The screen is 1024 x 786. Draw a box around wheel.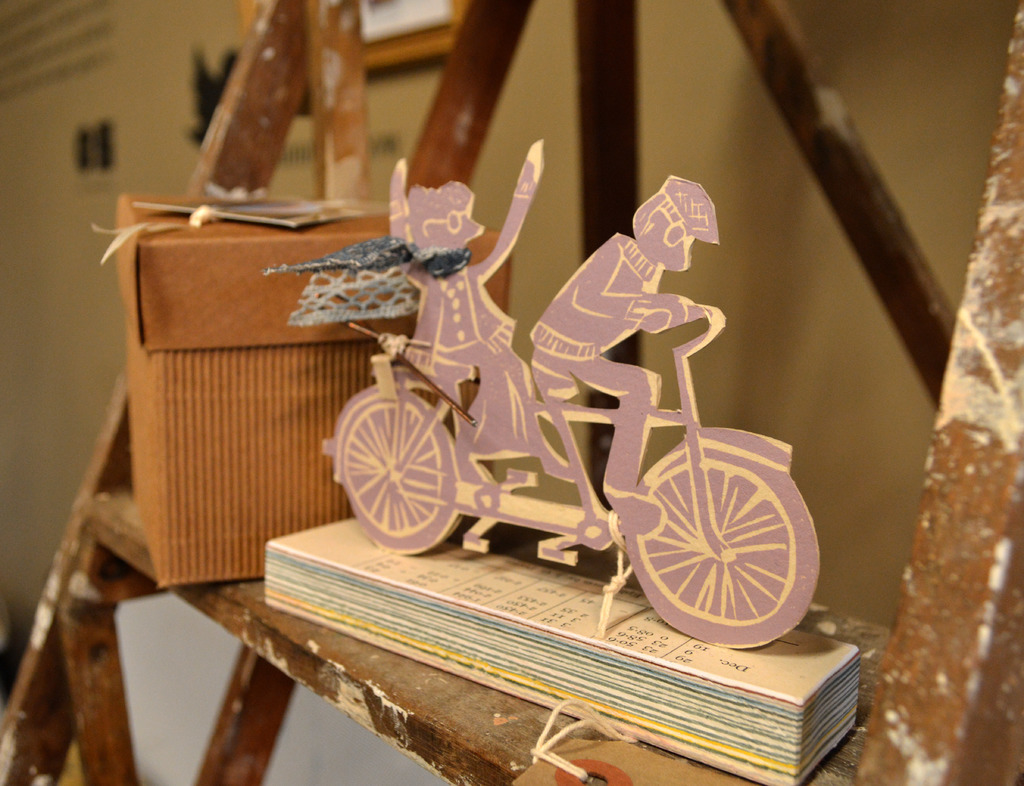
336, 397, 464, 544.
